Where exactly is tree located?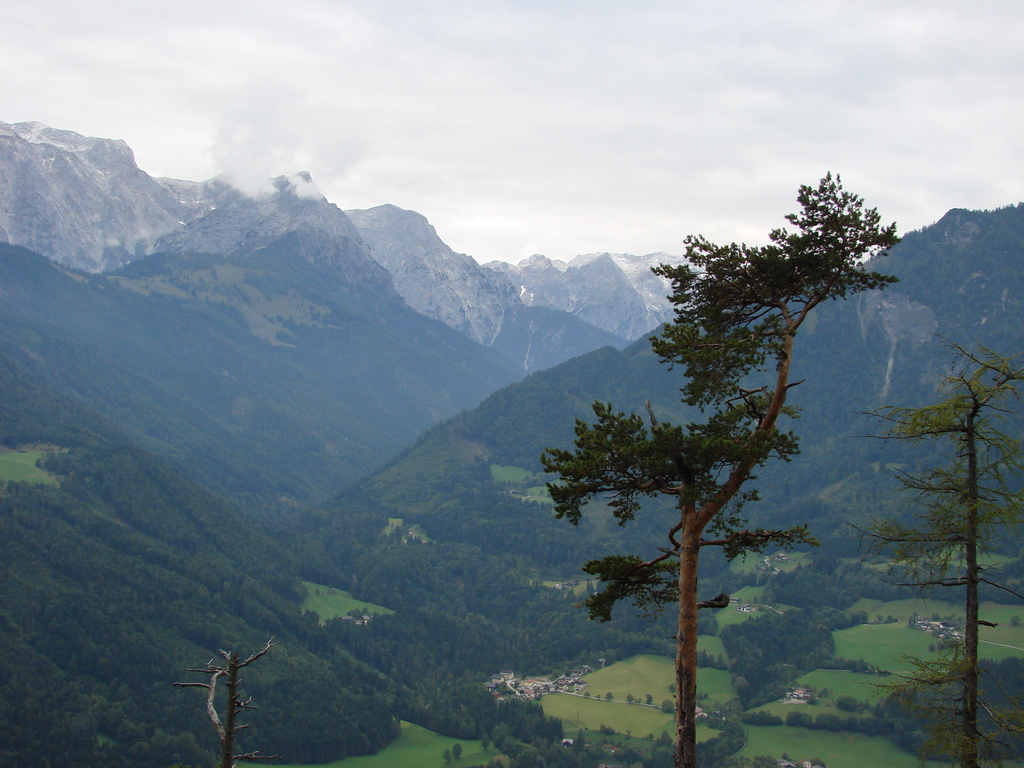
Its bounding box is x1=170, y1=630, x2=288, y2=767.
